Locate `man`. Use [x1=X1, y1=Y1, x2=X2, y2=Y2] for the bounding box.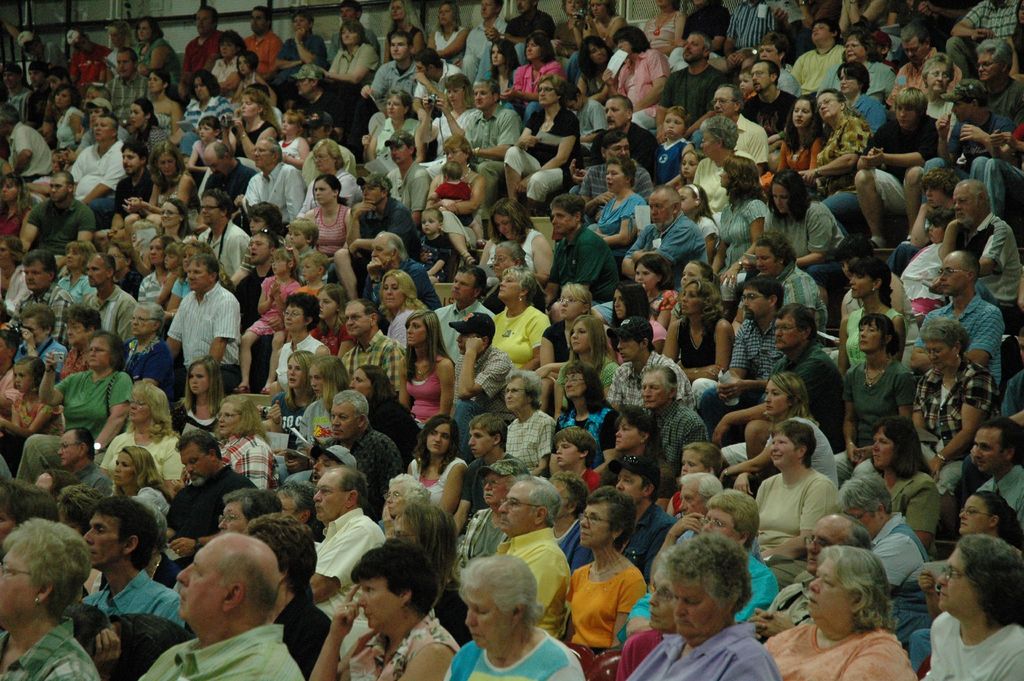
[x1=384, y1=131, x2=436, y2=218].
